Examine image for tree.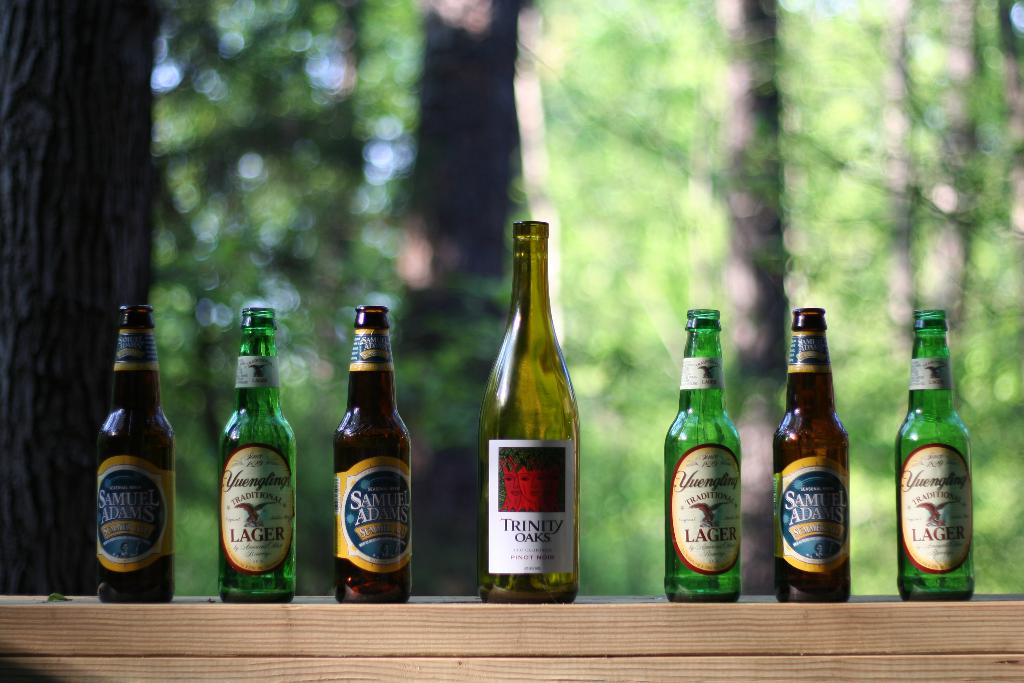
Examination result: region(0, 0, 182, 602).
